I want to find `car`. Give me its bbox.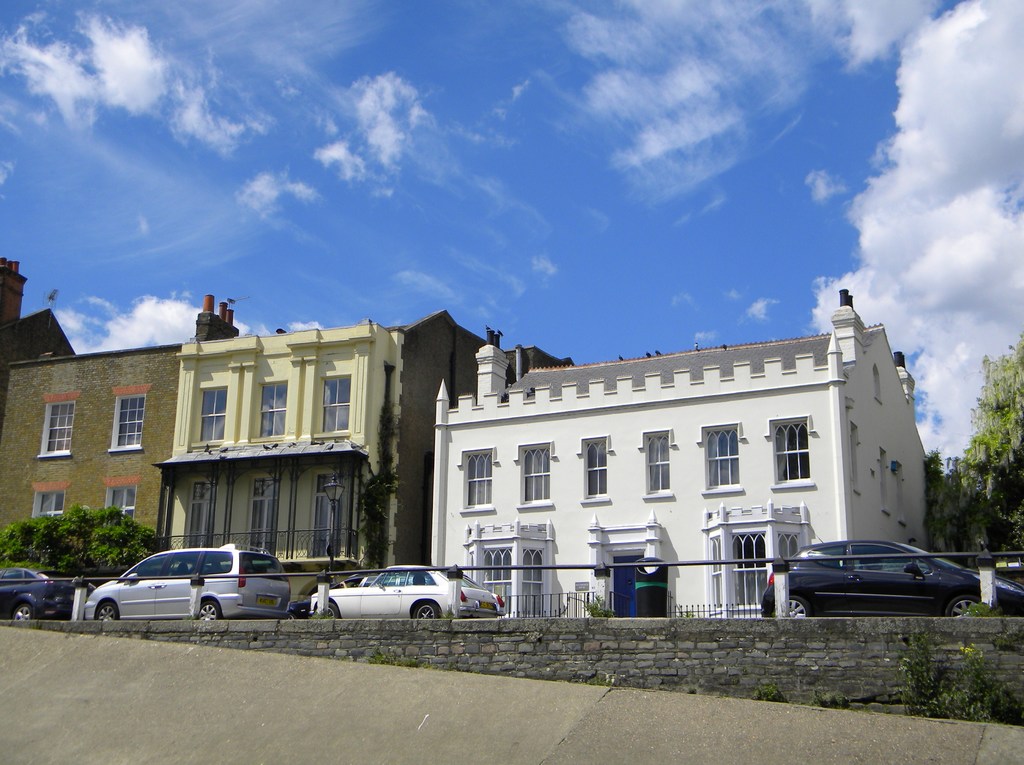
BBox(303, 561, 504, 612).
